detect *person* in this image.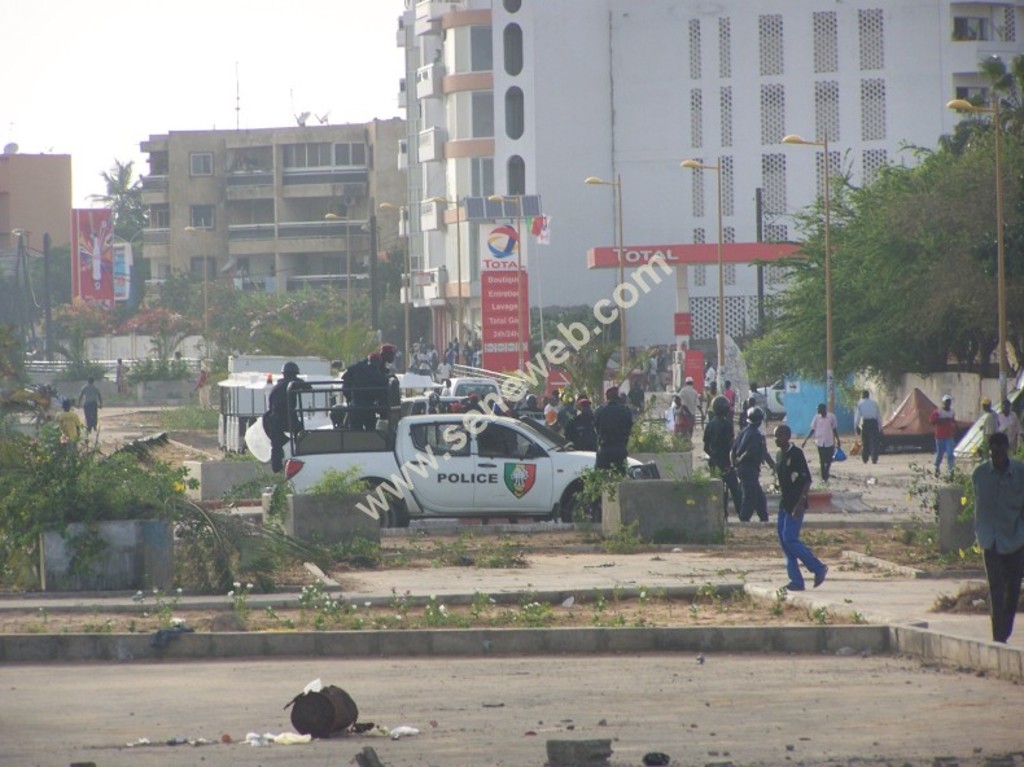
Detection: (761,412,822,584).
